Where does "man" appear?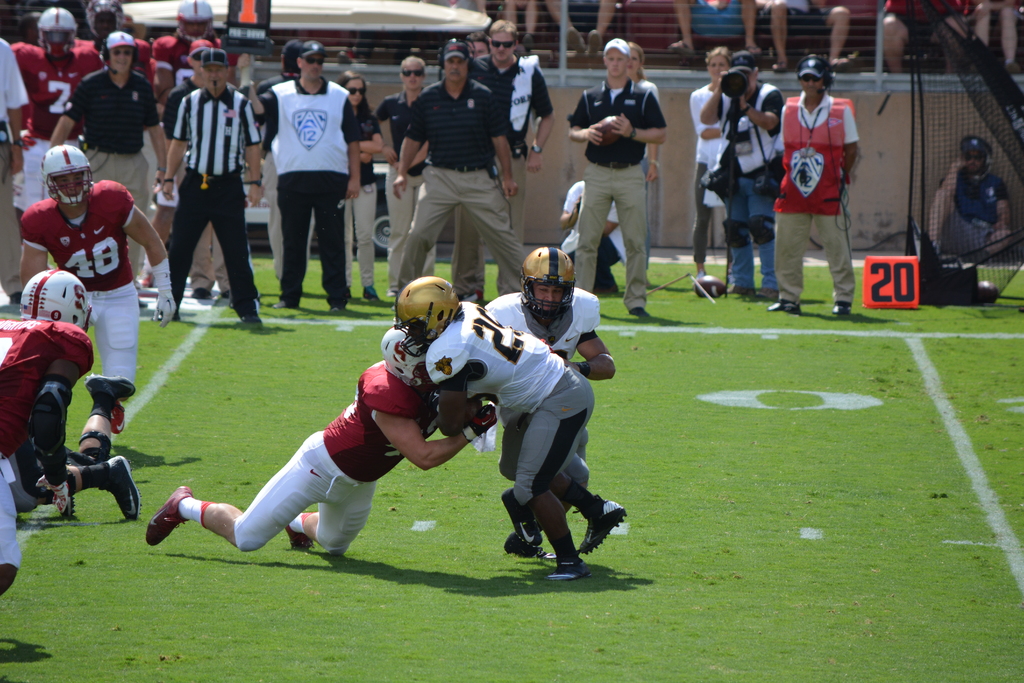
Appears at (783, 63, 874, 315).
